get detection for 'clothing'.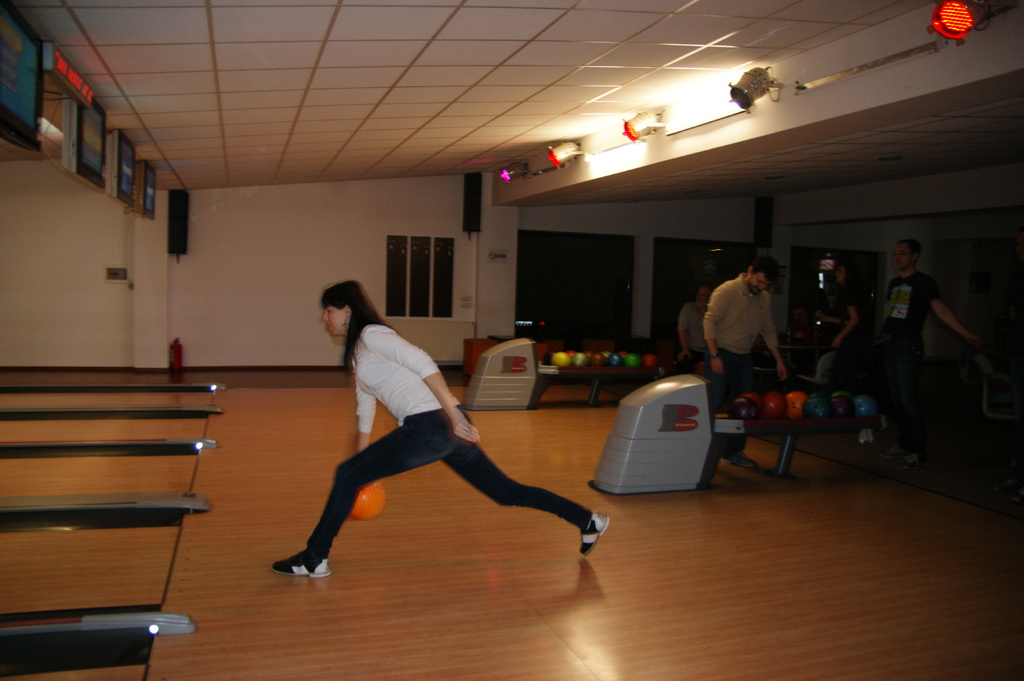
Detection: select_region(351, 324, 477, 435).
